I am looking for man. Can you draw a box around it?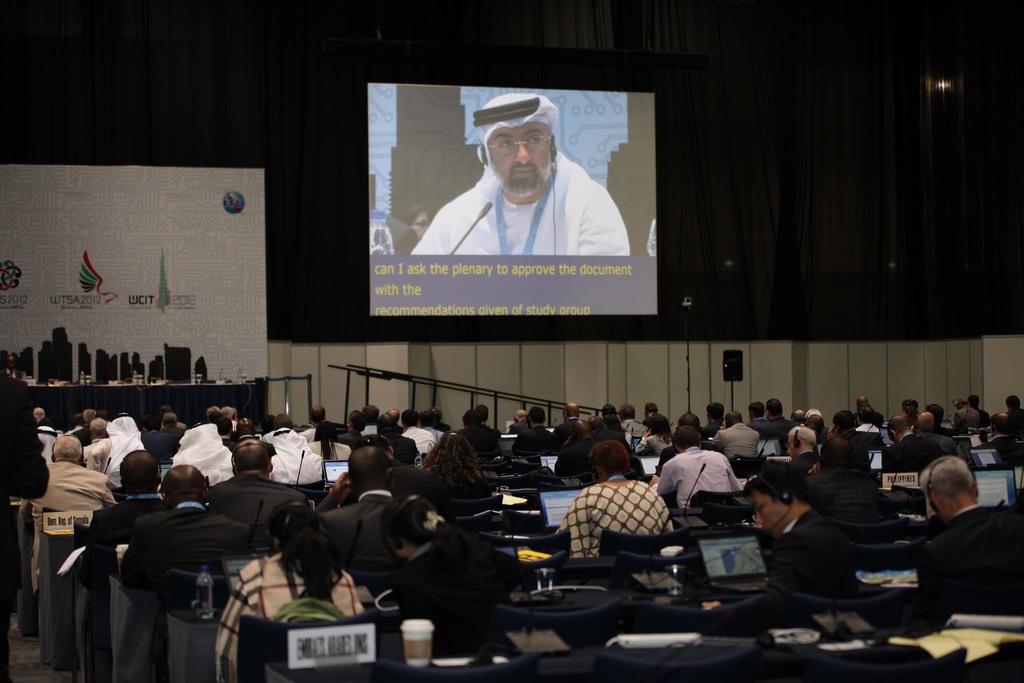
Sure, the bounding box is (794,409,817,444).
